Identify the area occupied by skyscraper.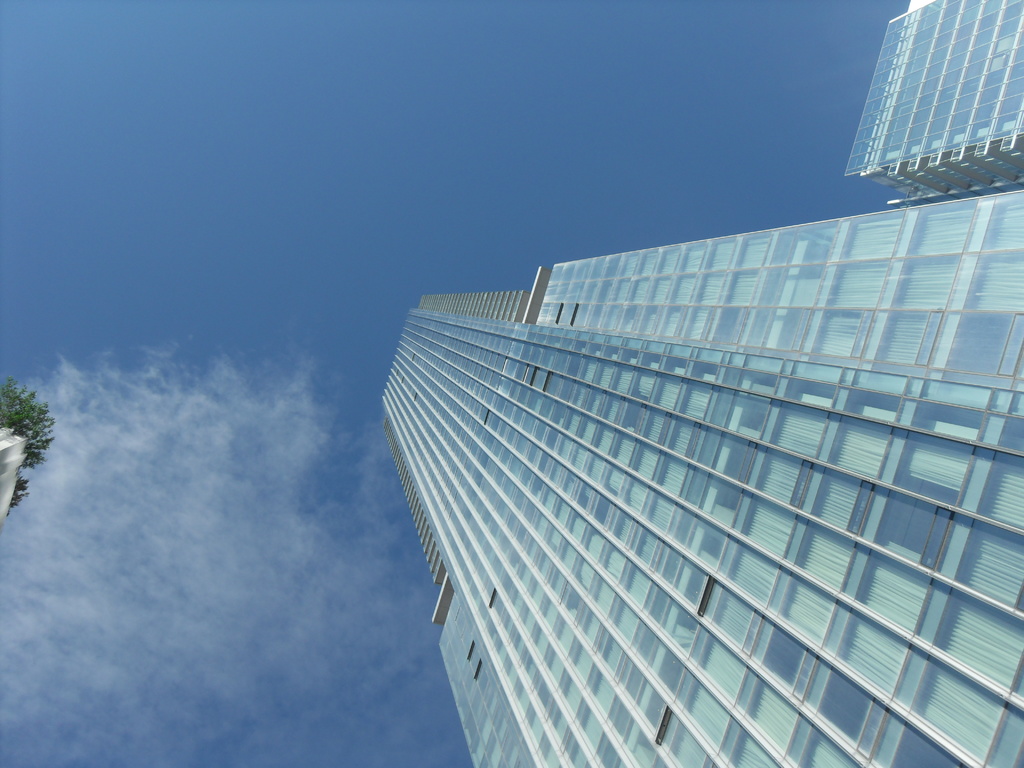
Area: pyautogui.locateOnScreen(402, 188, 1023, 767).
